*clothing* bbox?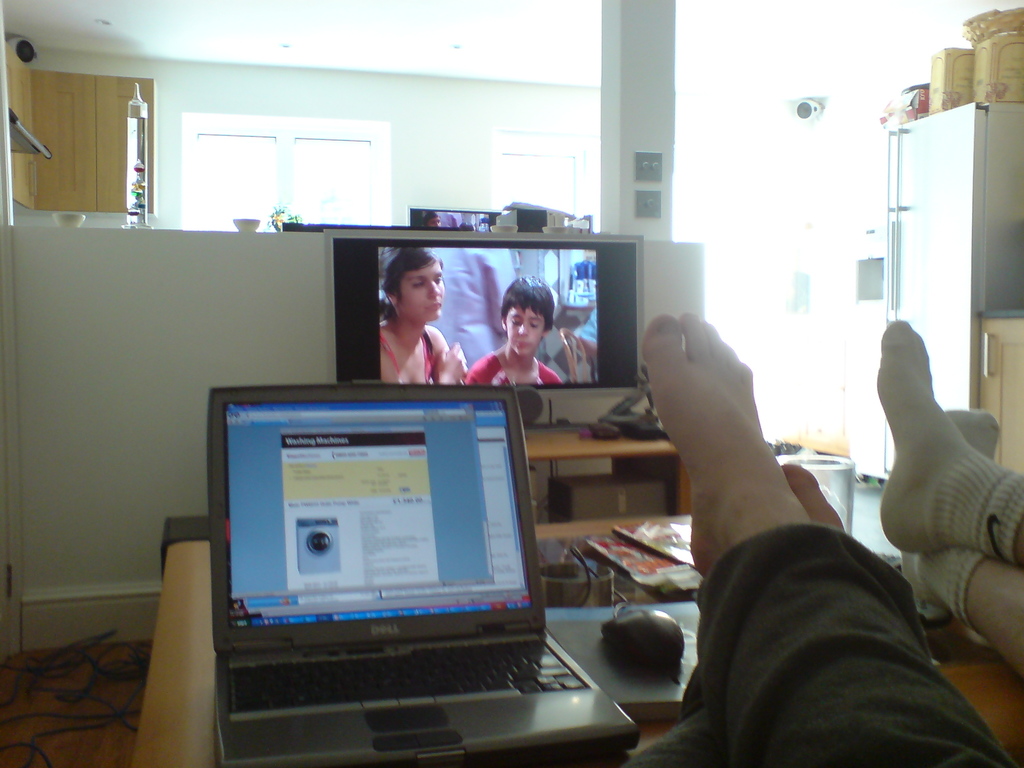
[606, 520, 1014, 767]
